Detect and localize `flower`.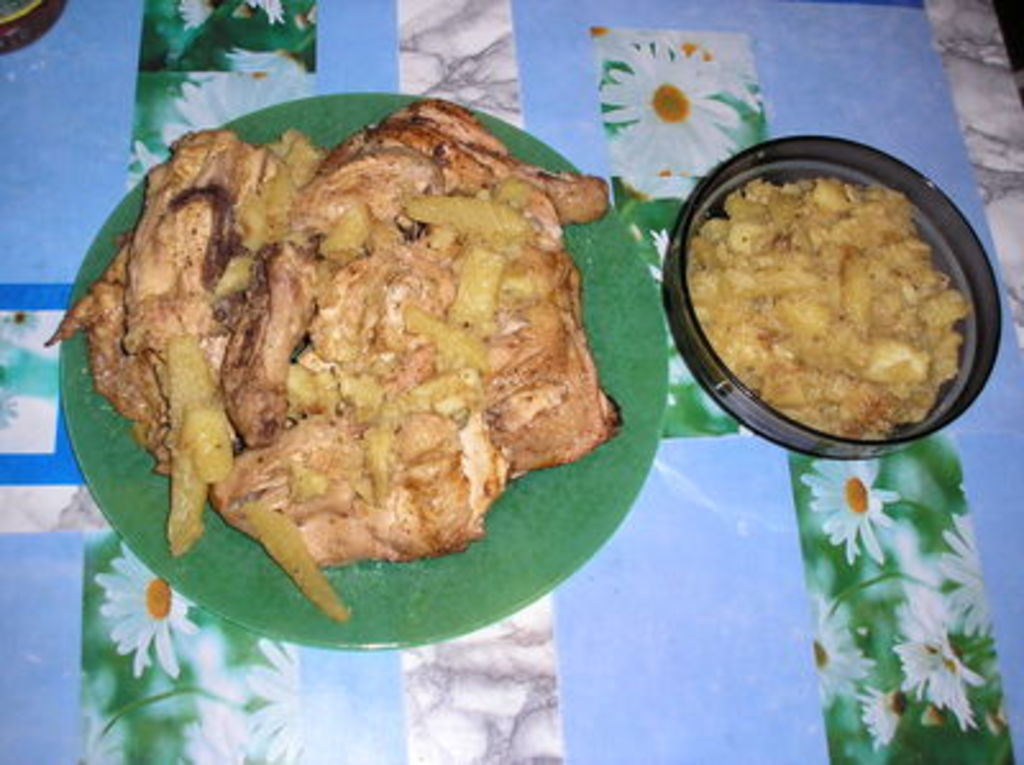
Localized at bbox=[599, 33, 742, 179].
